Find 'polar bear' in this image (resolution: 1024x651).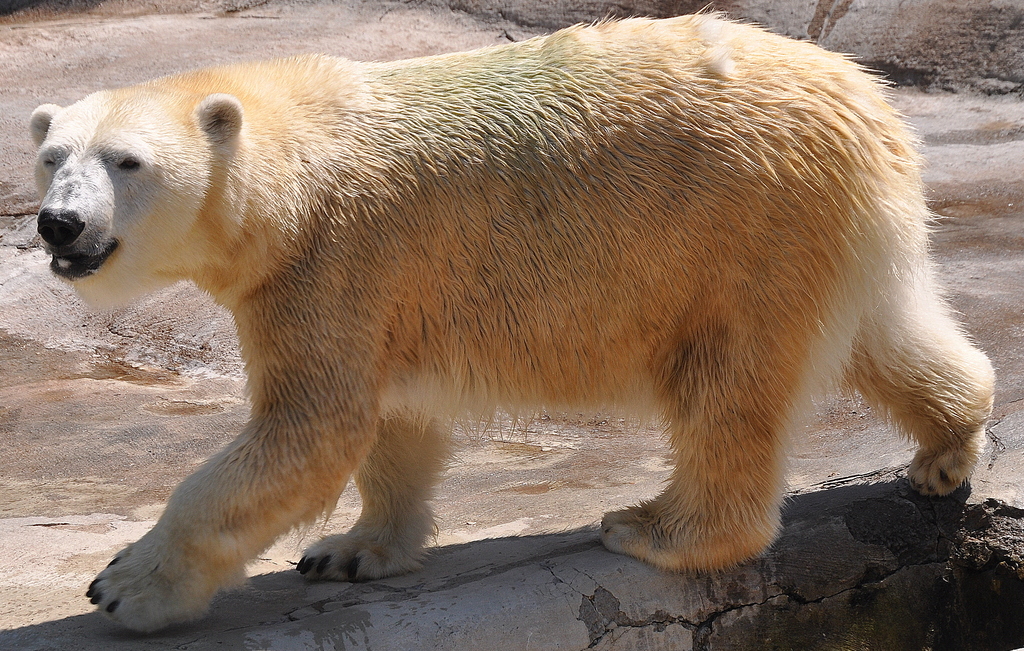
(32, 8, 1000, 635).
